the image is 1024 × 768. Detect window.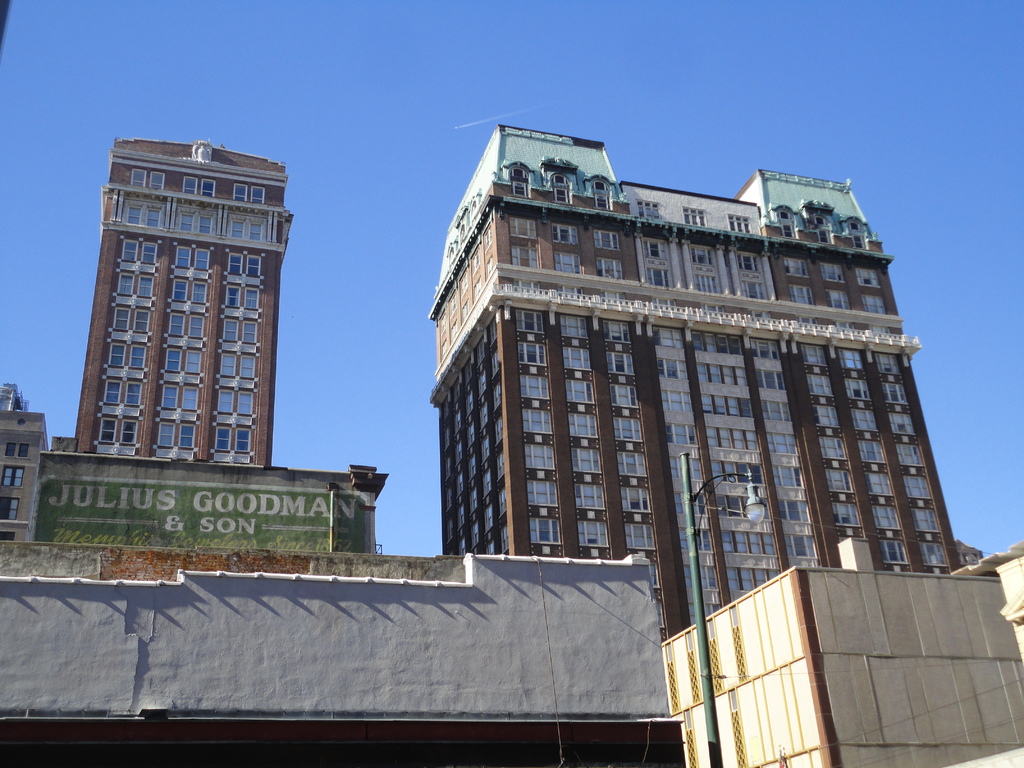
Detection: <box>576,484,604,510</box>.
